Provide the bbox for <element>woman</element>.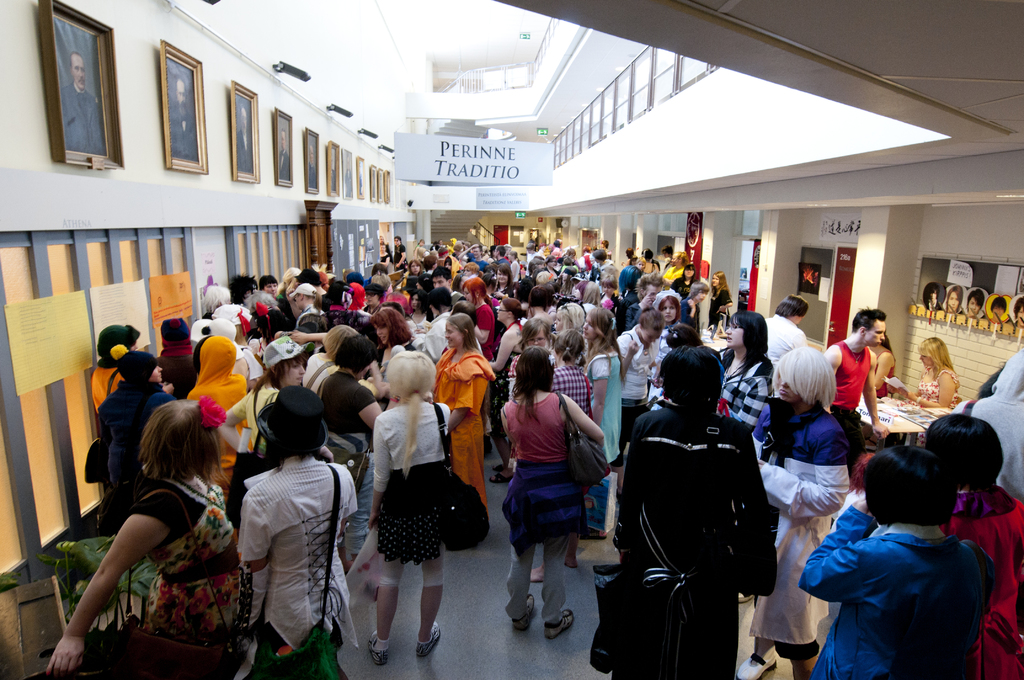
bbox(584, 280, 598, 308).
